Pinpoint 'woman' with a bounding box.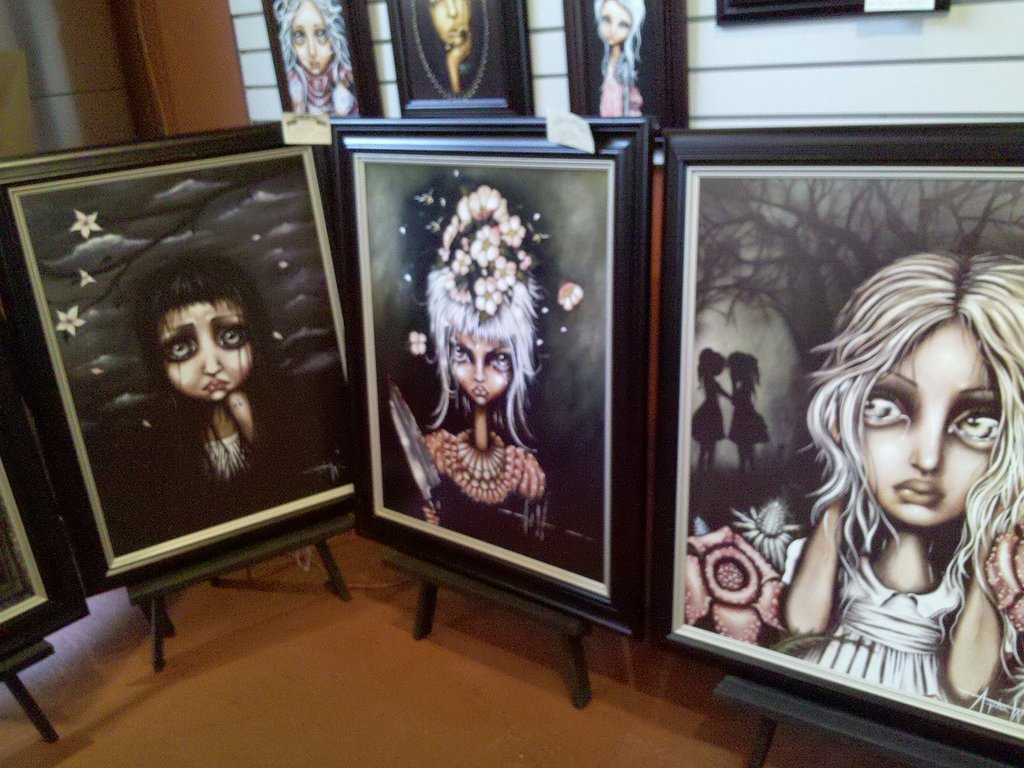
(680, 338, 730, 476).
